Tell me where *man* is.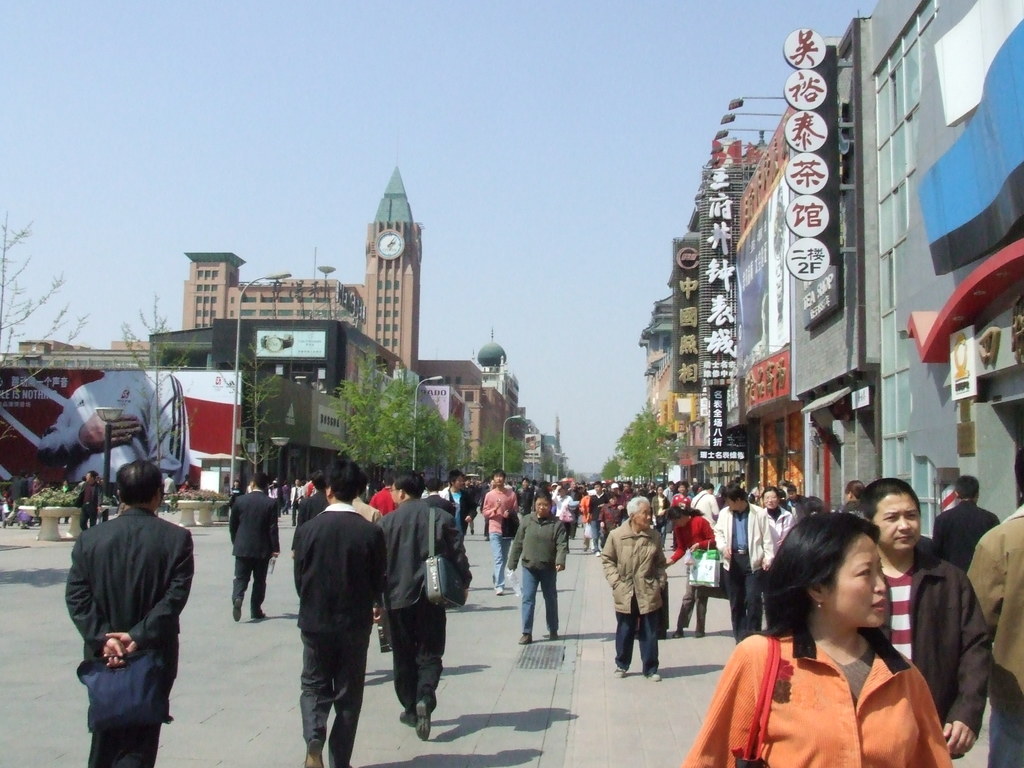
*man* is at <bbox>296, 468, 332, 529</bbox>.
